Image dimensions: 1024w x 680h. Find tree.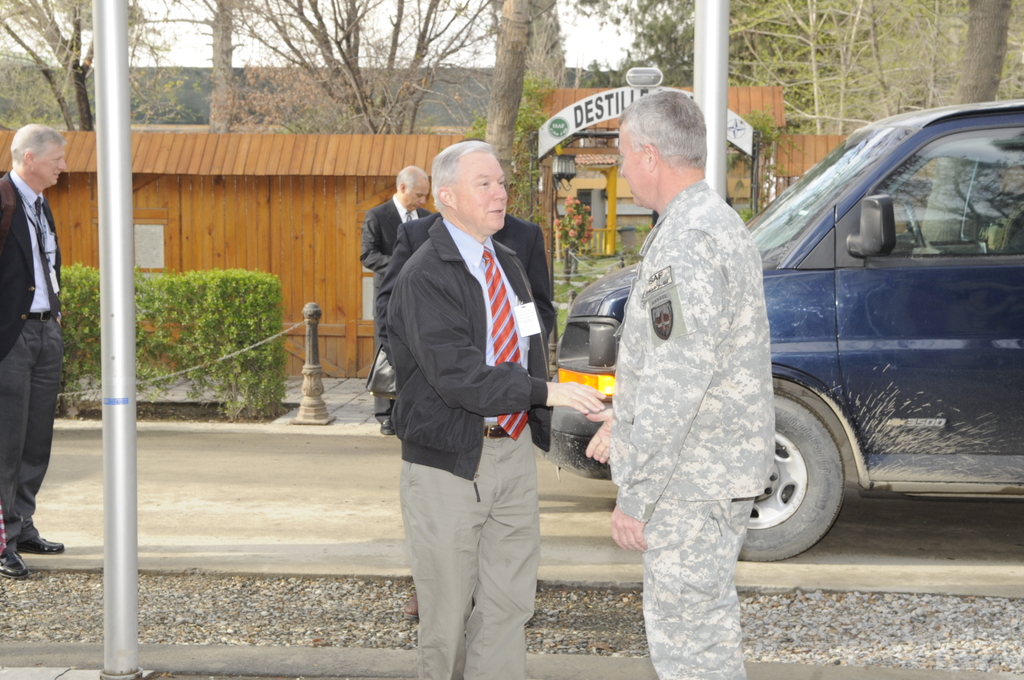
(x1=0, y1=0, x2=160, y2=129).
